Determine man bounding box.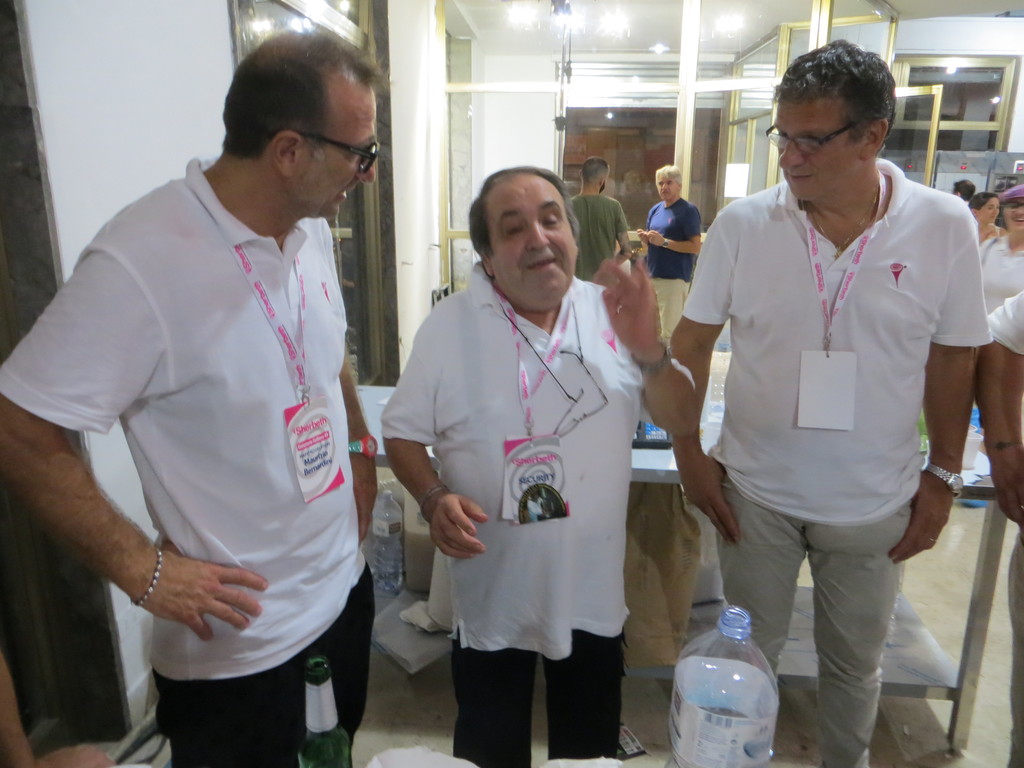
Determined: region(976, 292, 1023, 636).
